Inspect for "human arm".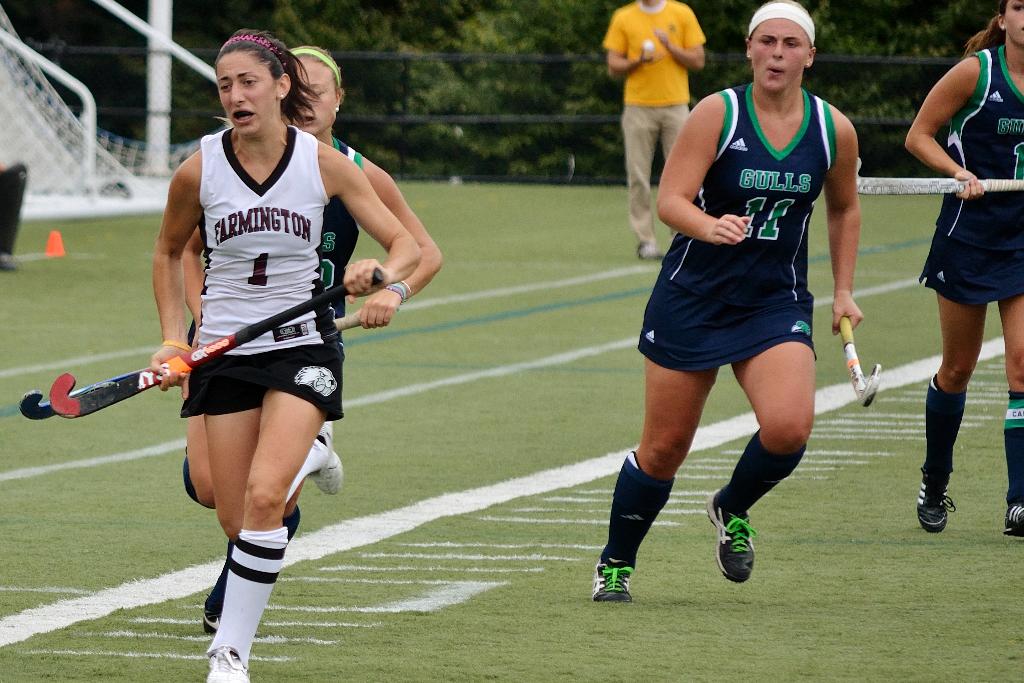
Inspection: bbox(190, 225, 206, 344).
